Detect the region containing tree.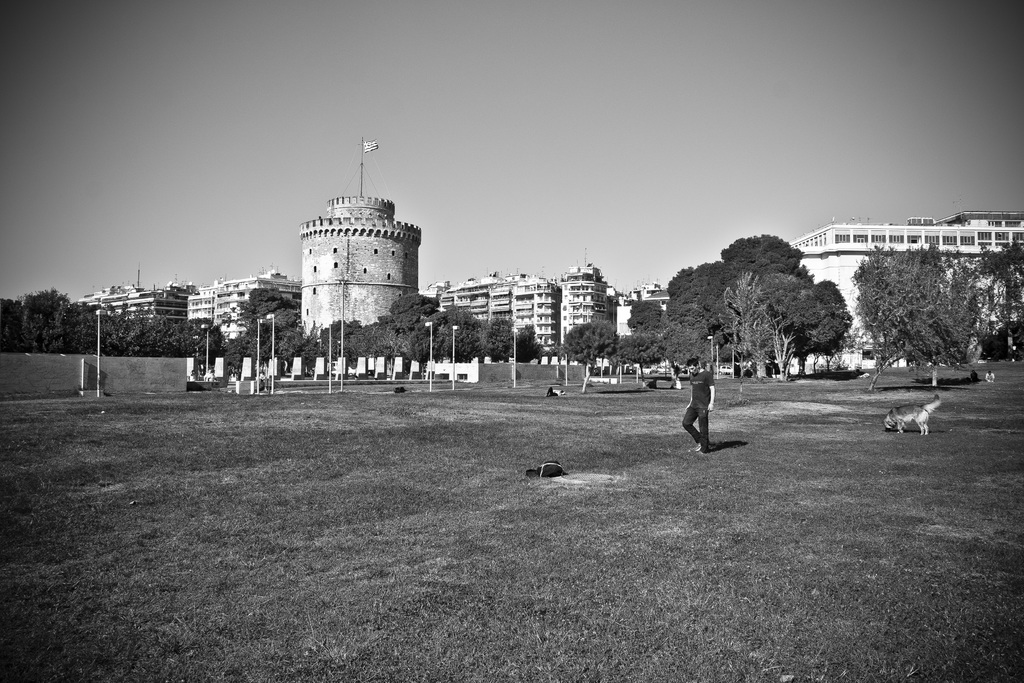
pyautogui.locateOnScreen(479, 318, 511, 365).
